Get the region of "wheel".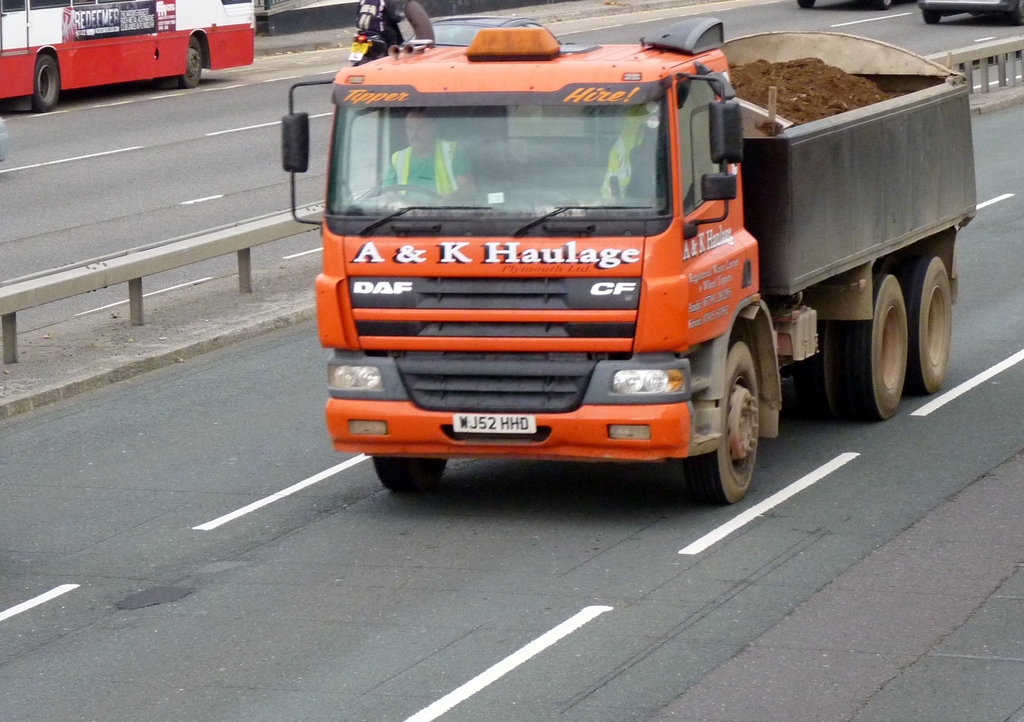
867,0,892,12.
